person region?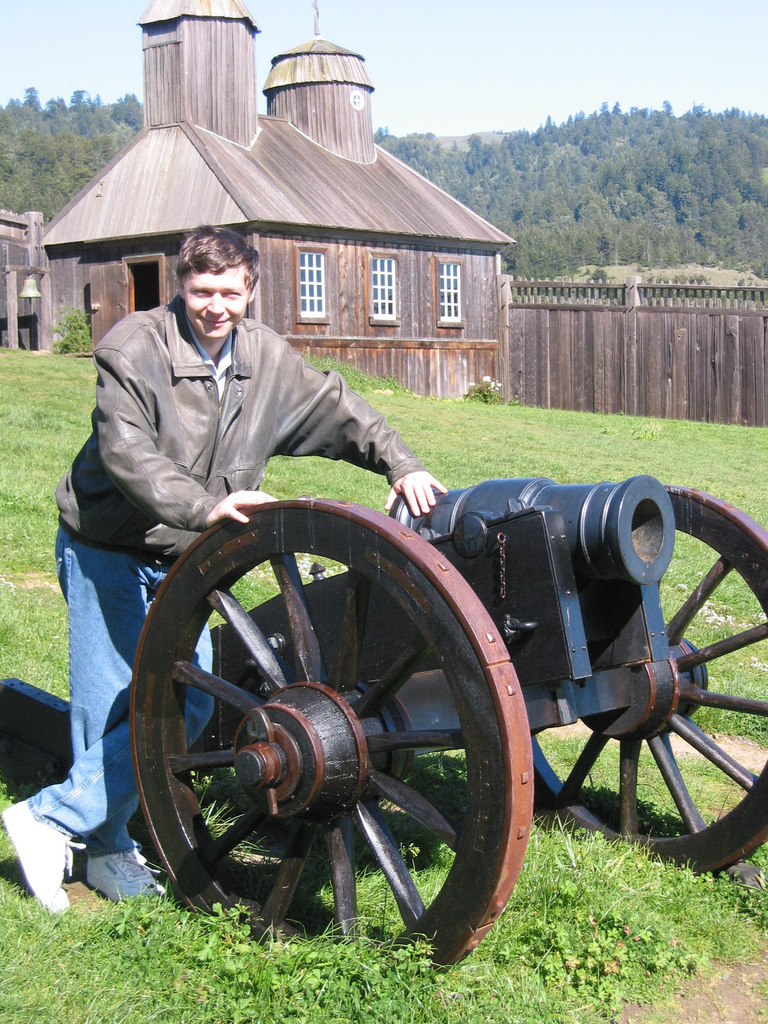
bbox=(0, 226, 447, 915)
